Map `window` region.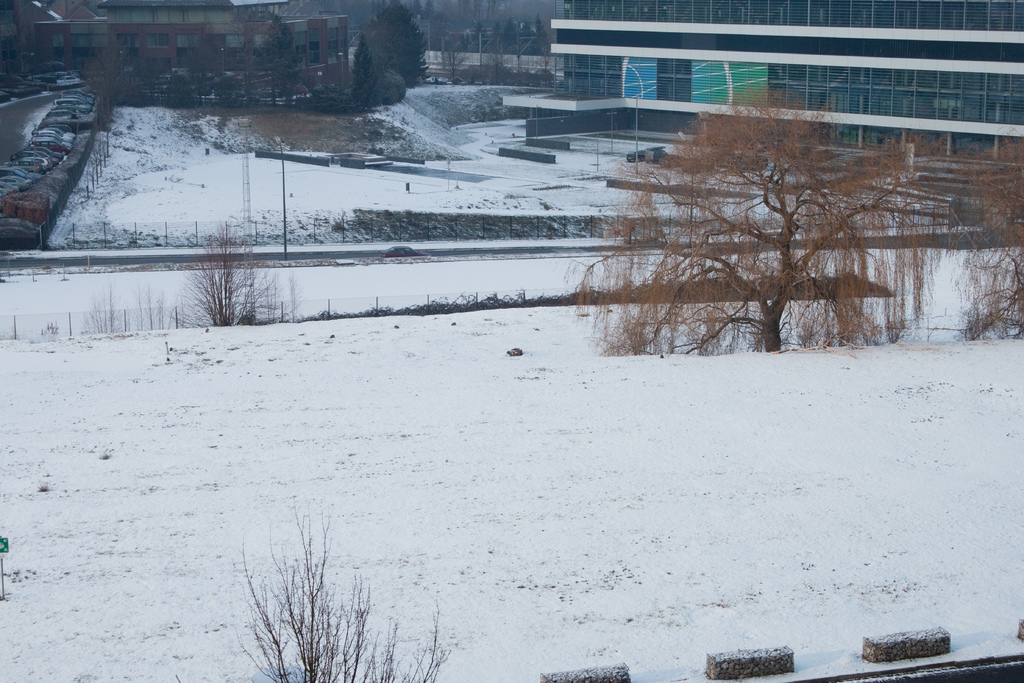
Mapped to x1=304, y1=38, x2=319, y2=70.
